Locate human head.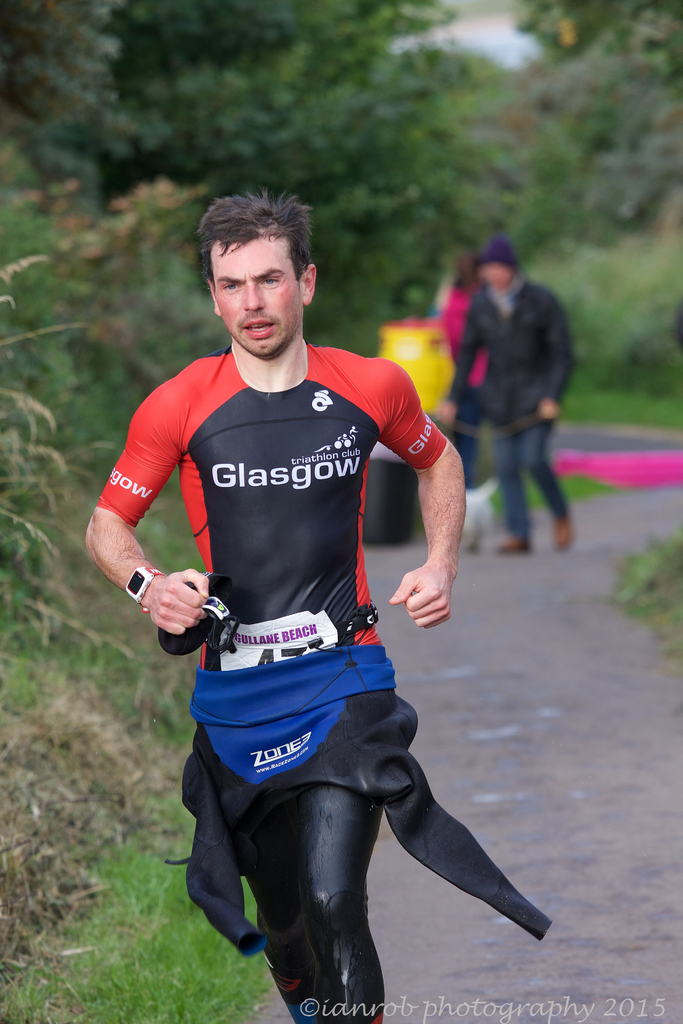
Bounding box: 199,187,327,366.
